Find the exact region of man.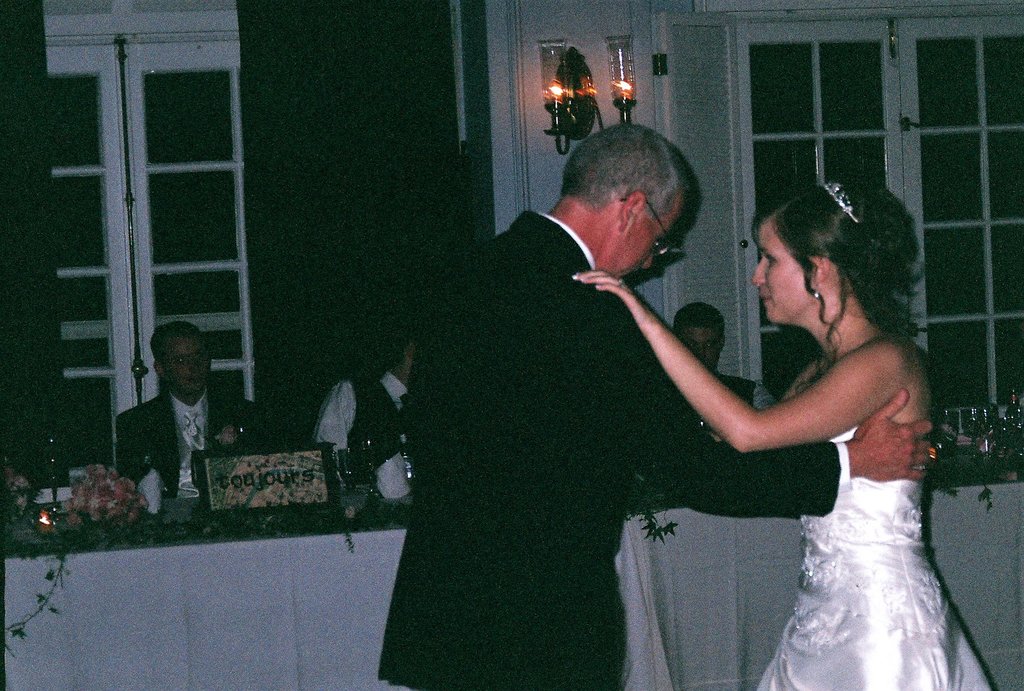
Exact region: [x1=115, y1=321, x2=264, y2=491].
